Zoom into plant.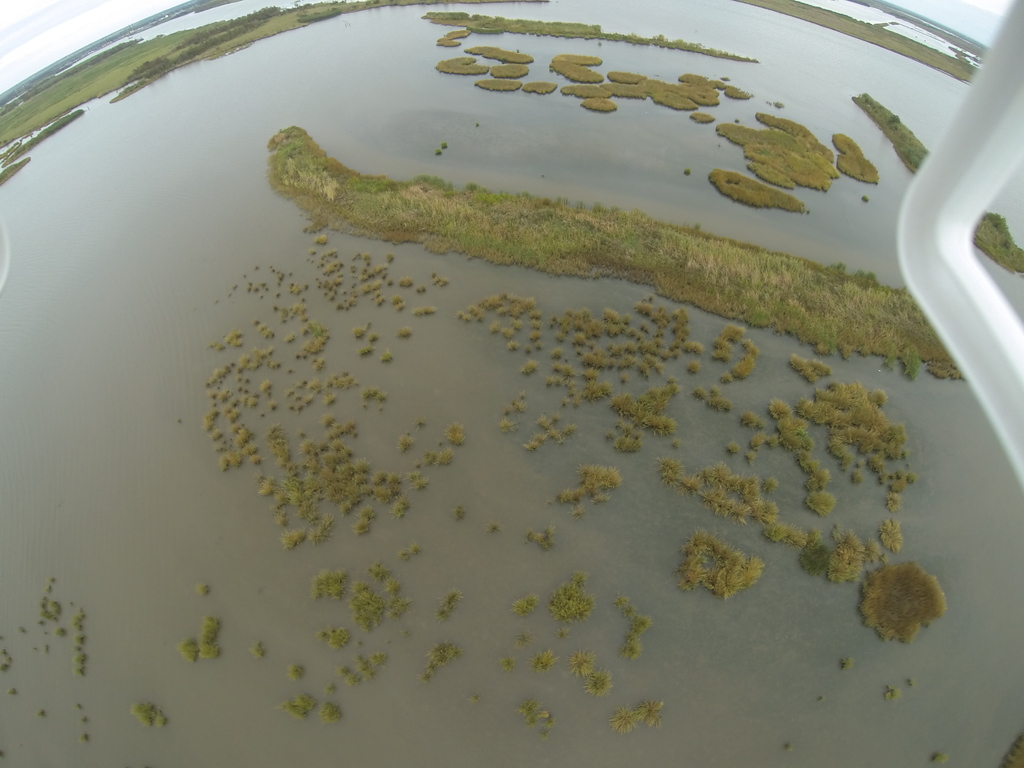
Zoom target: Rect(399, 630, 407, 636).
